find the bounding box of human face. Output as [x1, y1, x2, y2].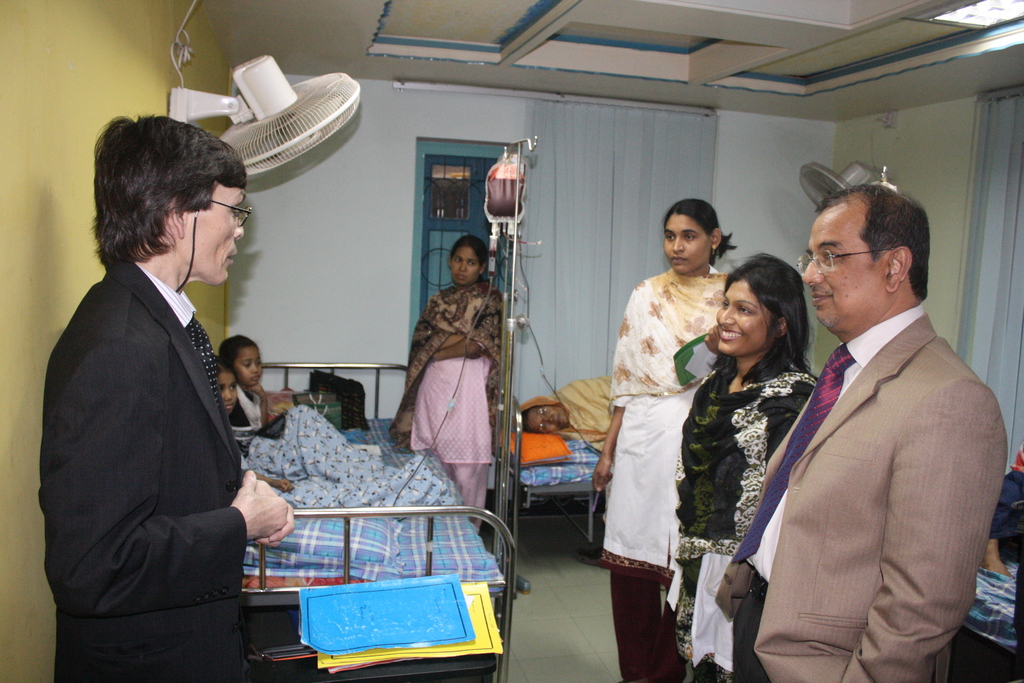
[663, 211, 709, 270].
